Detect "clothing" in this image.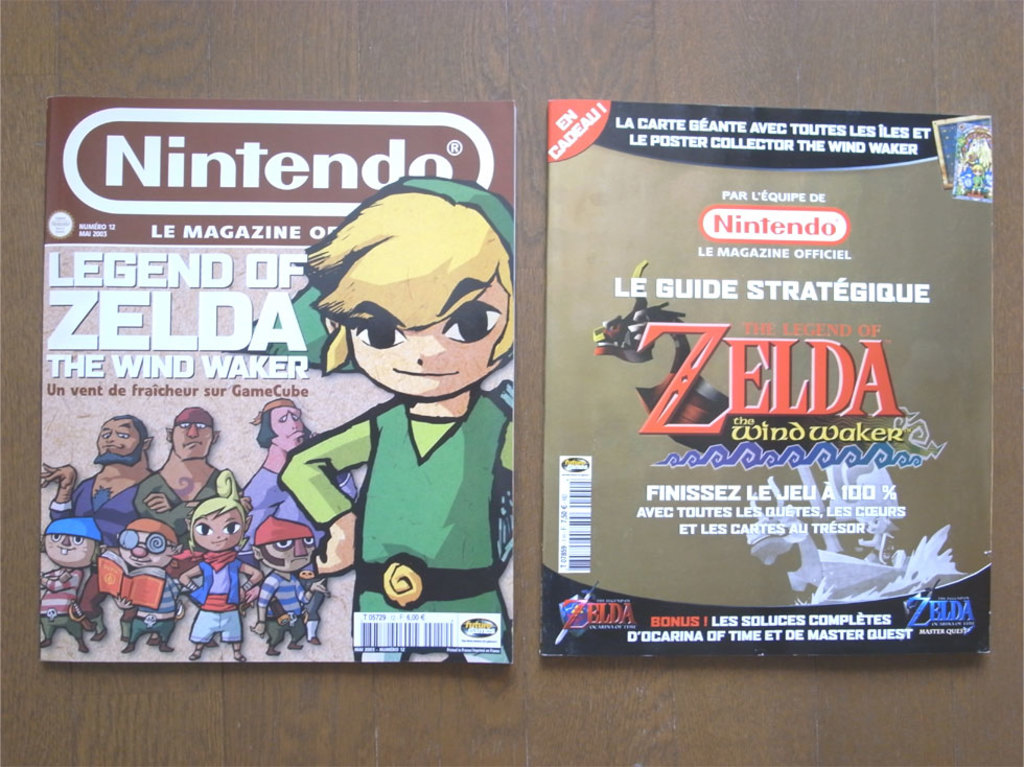
Detection: <box>241,468,360,547</box>.
